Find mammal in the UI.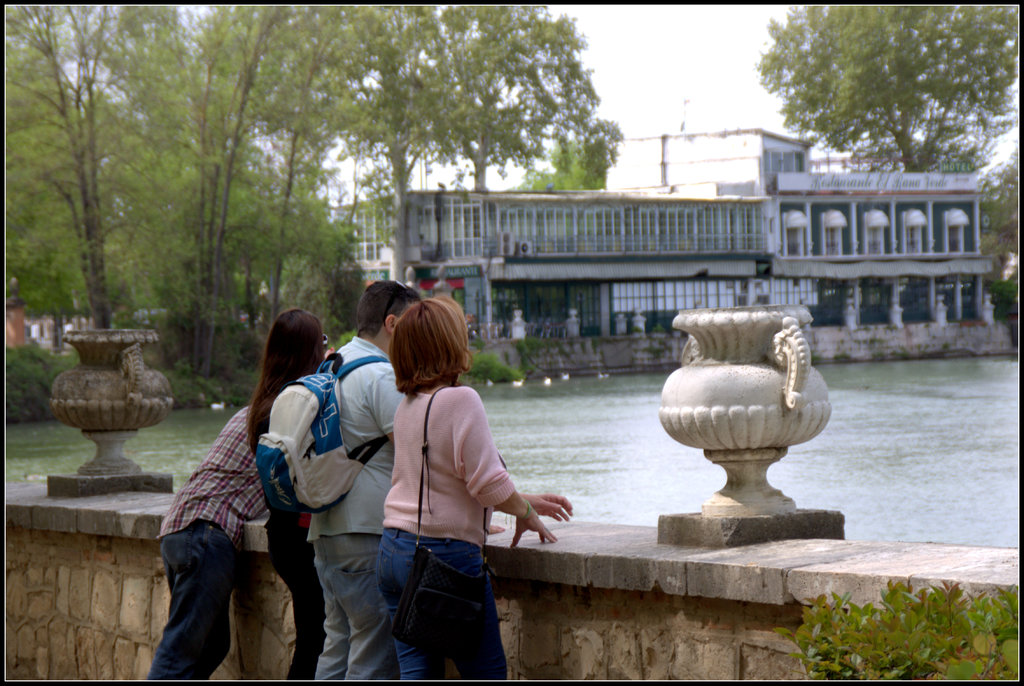
UI element at [305, 275, 422, 683].
